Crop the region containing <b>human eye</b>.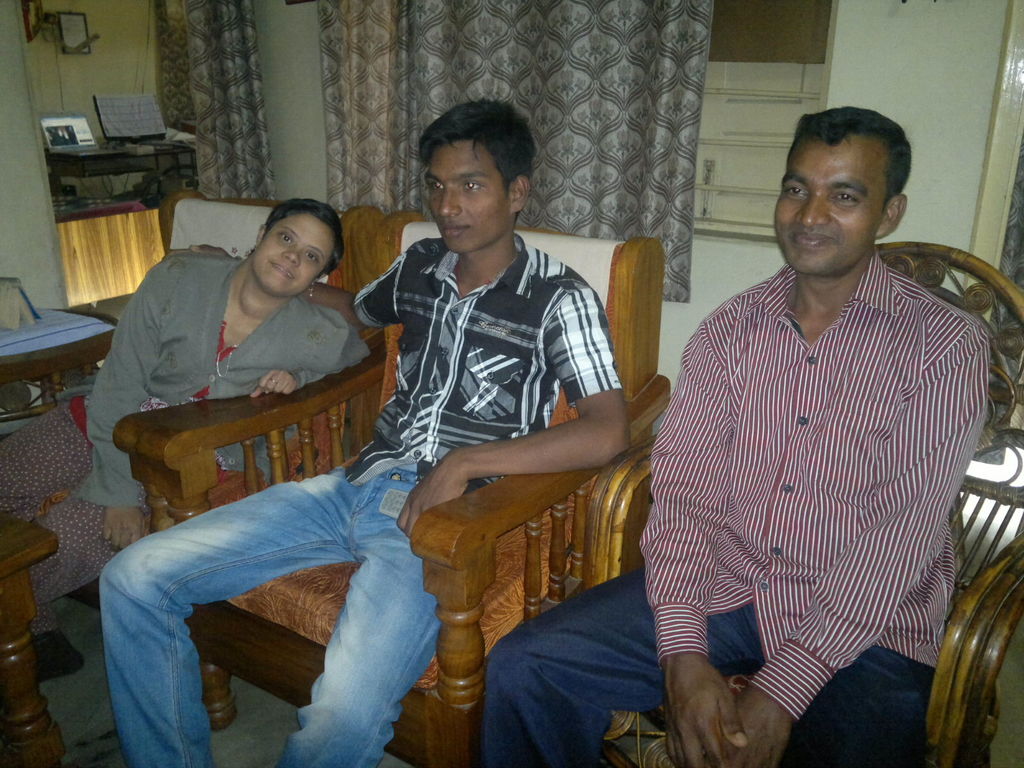
Crop region: [left=456, top=176, right=483, bottom=200].
